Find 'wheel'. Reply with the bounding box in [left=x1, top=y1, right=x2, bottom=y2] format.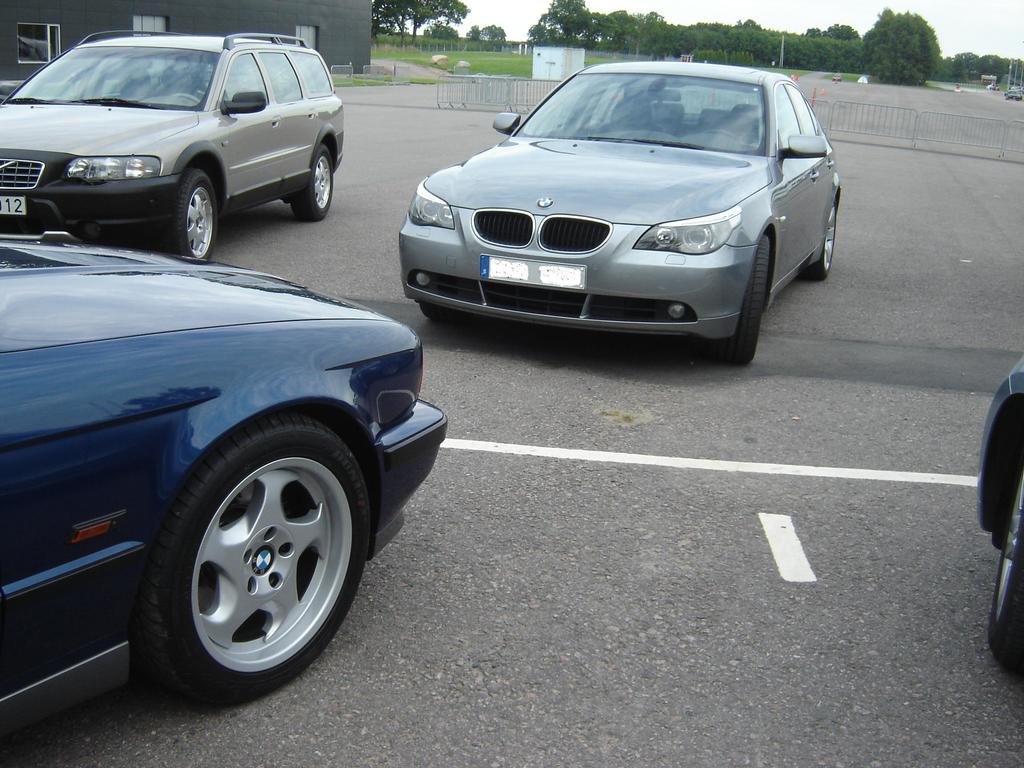
[left=985, top=467, right=1023, bottom=673].
